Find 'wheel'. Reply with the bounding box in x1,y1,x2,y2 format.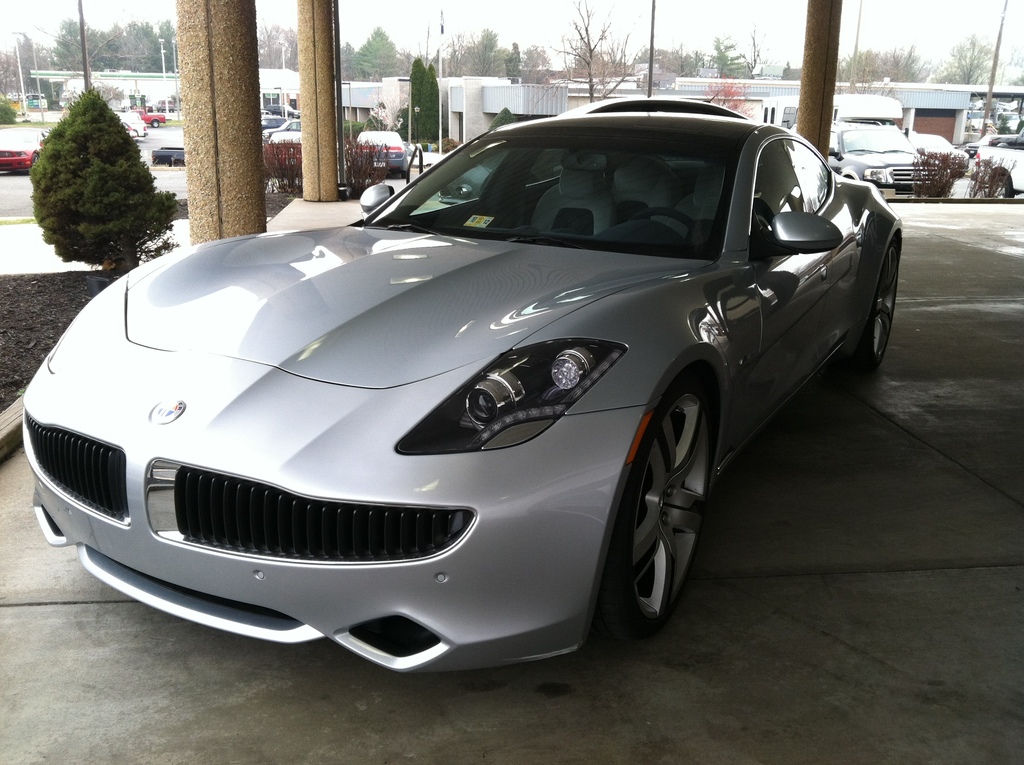
986,177,1015,200.
